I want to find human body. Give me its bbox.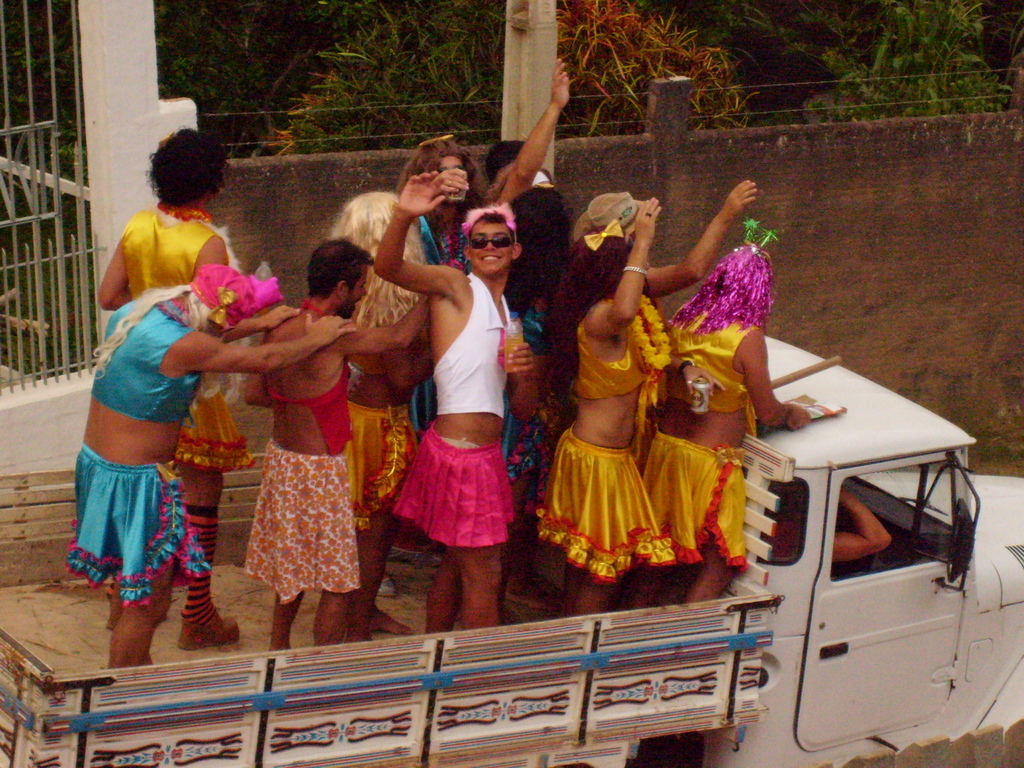
BBox(72, 285, 353, 664).
